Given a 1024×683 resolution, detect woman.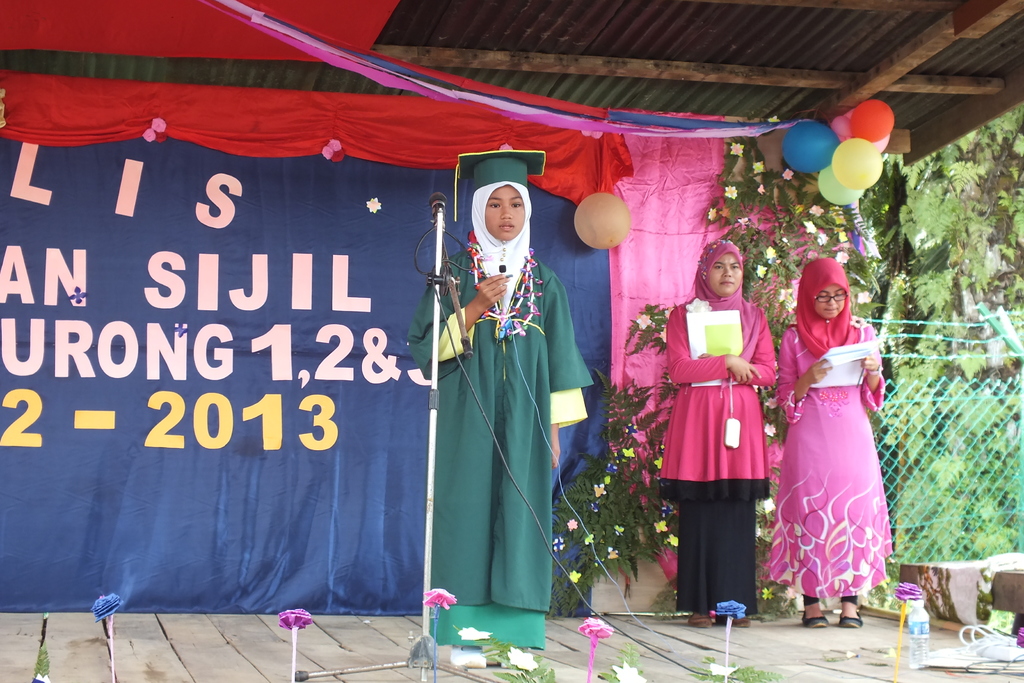
779 254 907 635.
